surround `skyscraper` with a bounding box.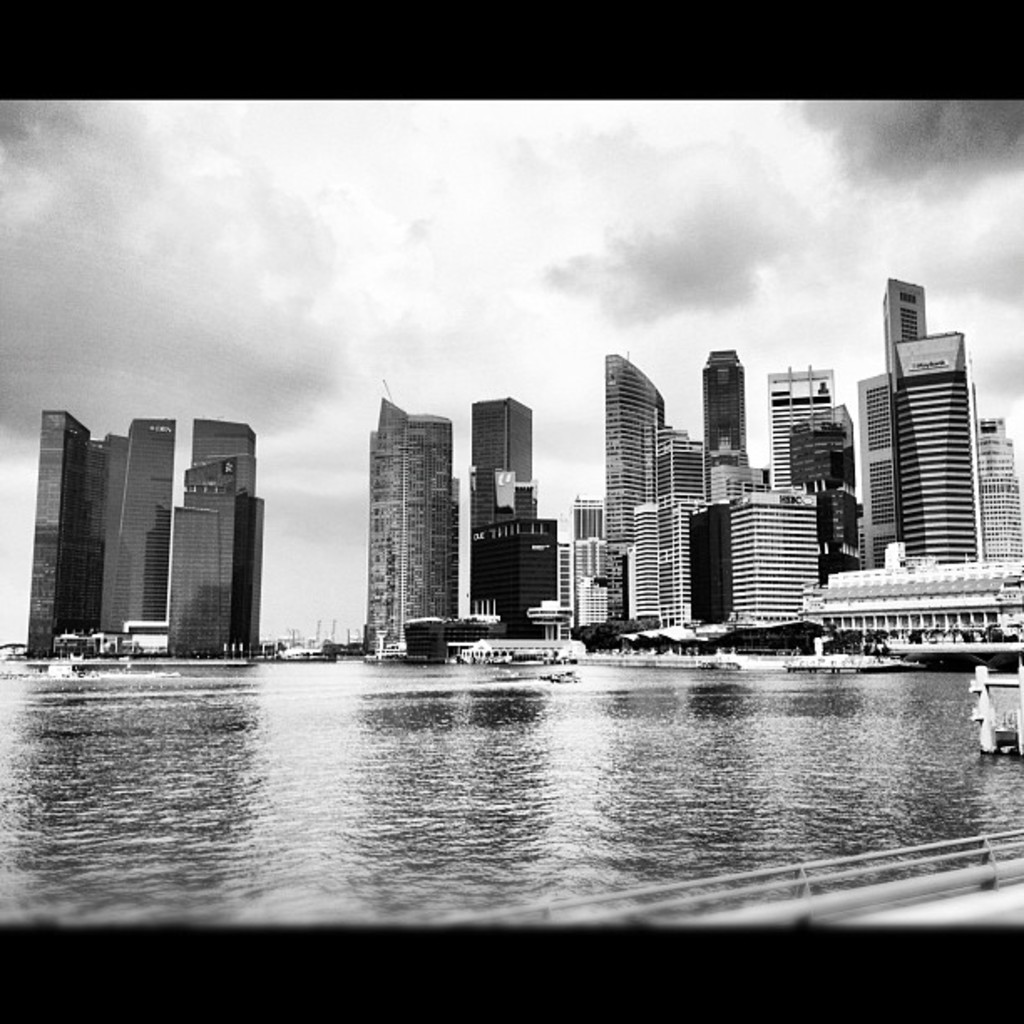
rect(596, 356, 666, 626).
